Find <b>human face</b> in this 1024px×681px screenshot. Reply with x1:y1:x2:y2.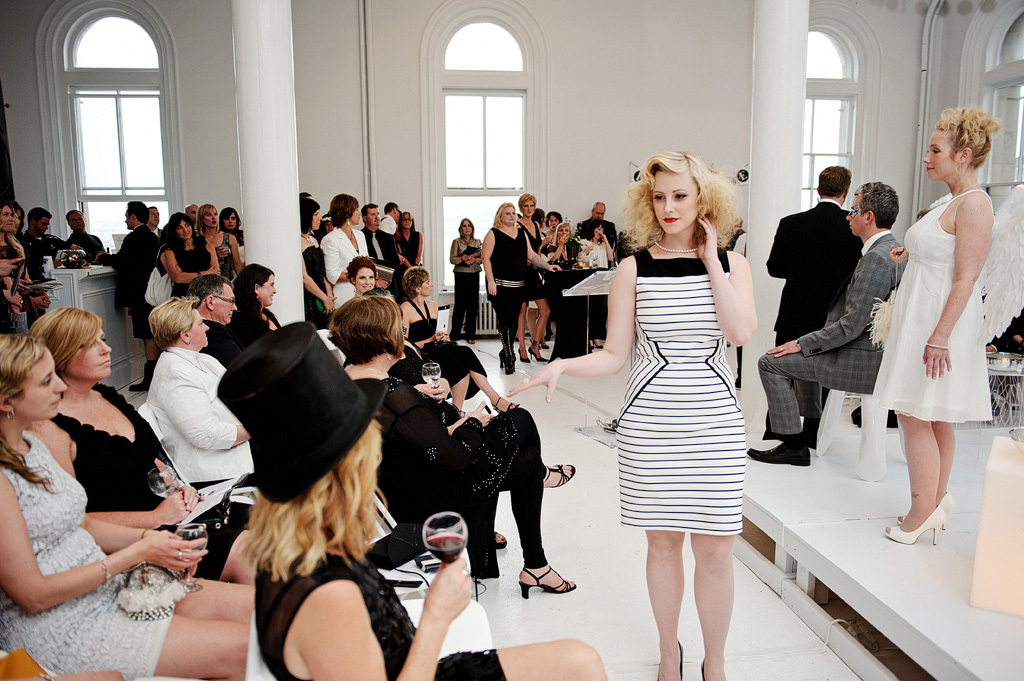
224:212:237:226.
